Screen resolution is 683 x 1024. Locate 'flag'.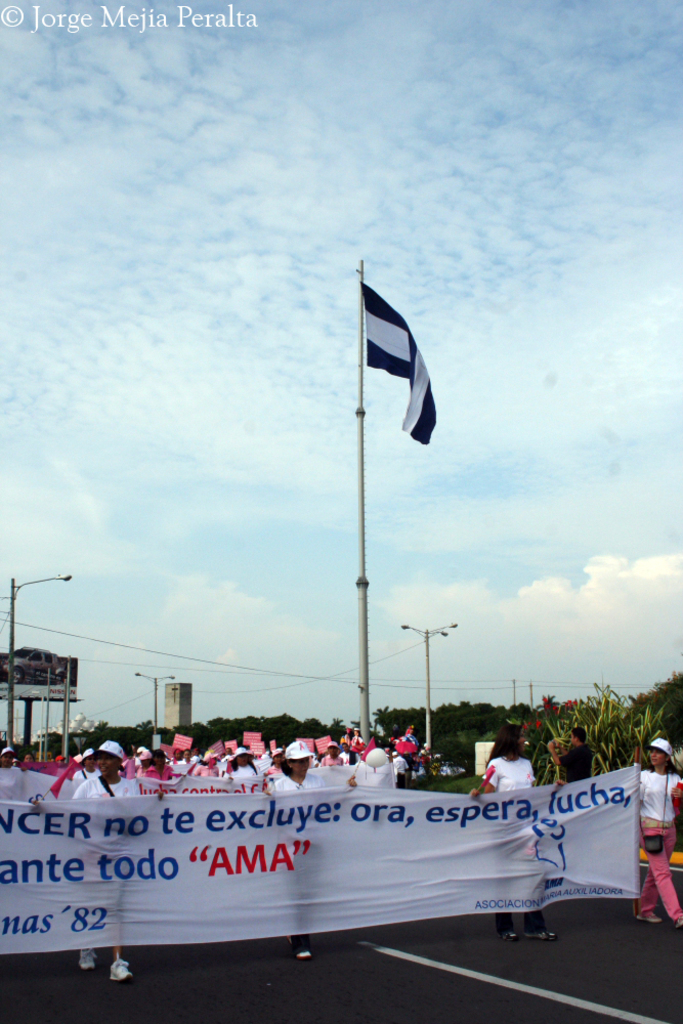
(left=242, top=741, right=263, bottom=759).
